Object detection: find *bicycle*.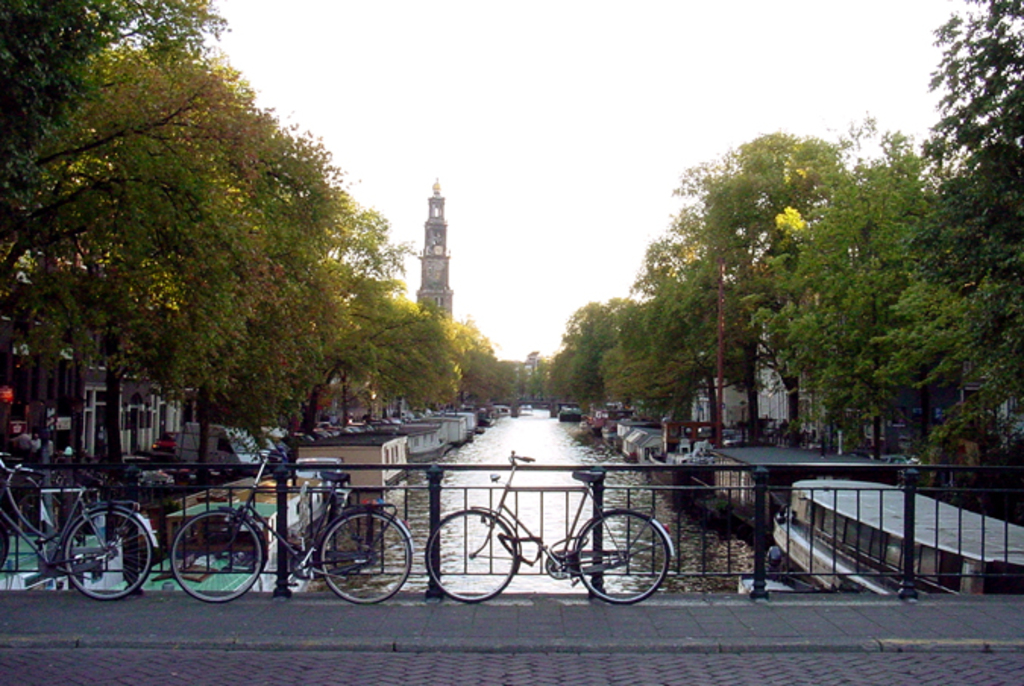
BBox(425, 449, 675, 609).
